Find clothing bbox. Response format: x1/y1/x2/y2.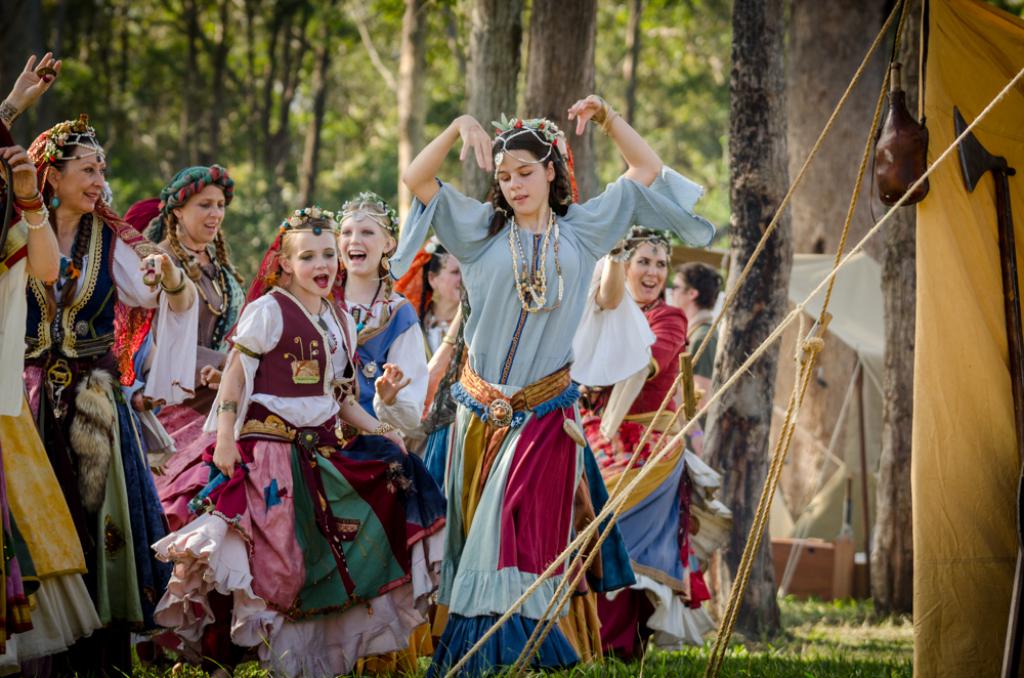
570/253/653/392.
